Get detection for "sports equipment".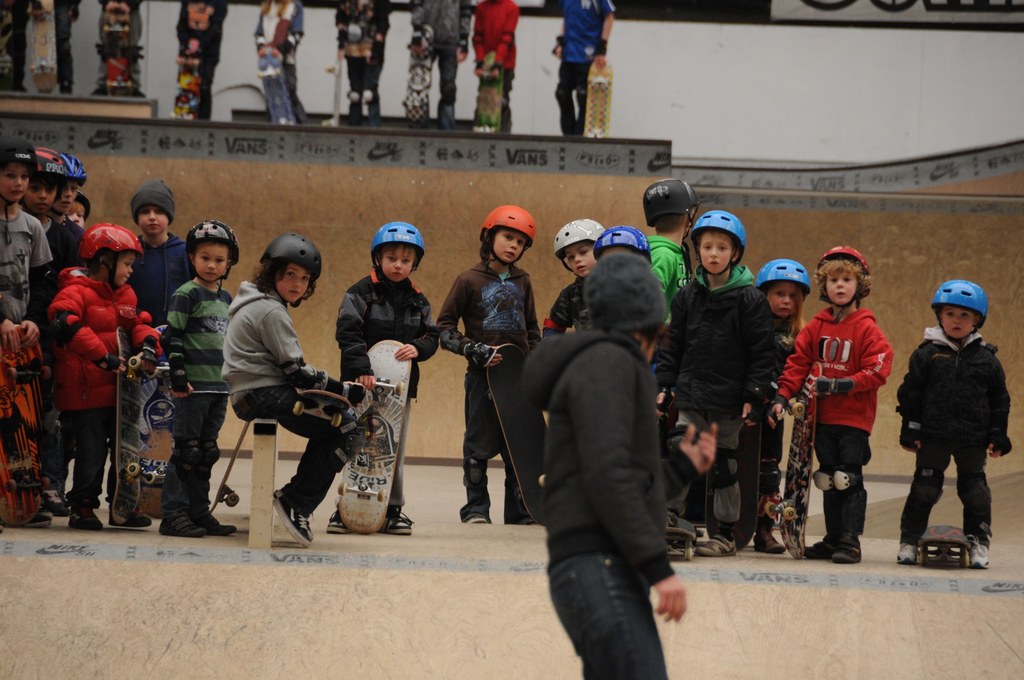
Detection: [762,255,812,303].
